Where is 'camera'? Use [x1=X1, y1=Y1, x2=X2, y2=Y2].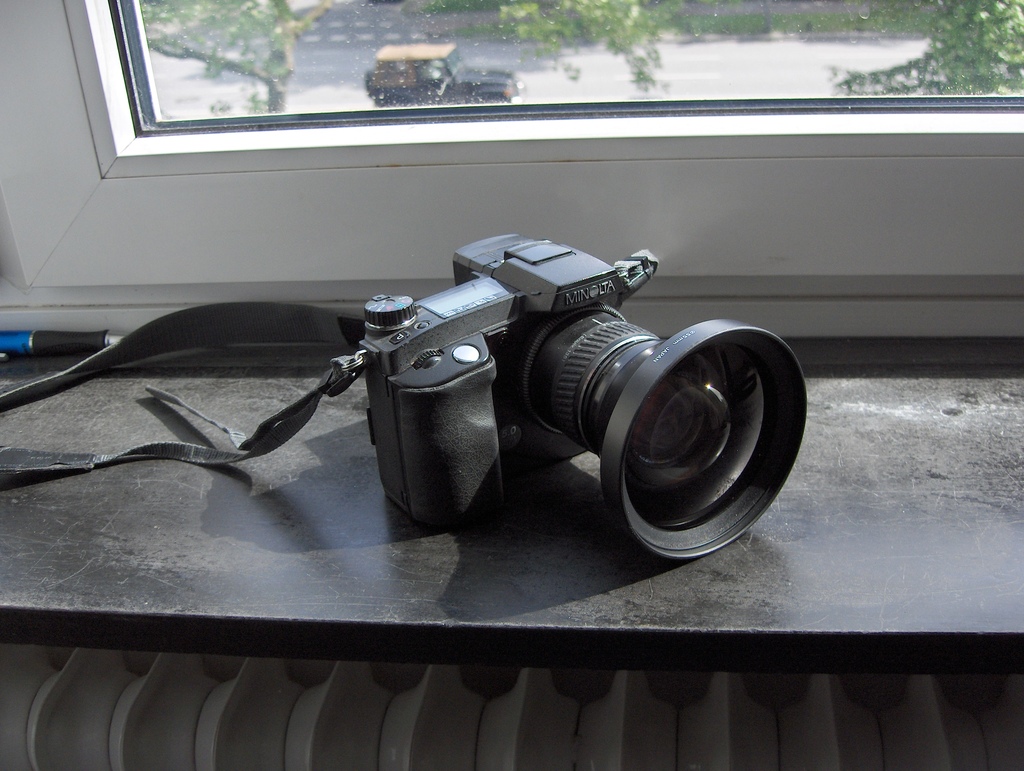
[x1=349, y1=229, x2=806, y2=562].
